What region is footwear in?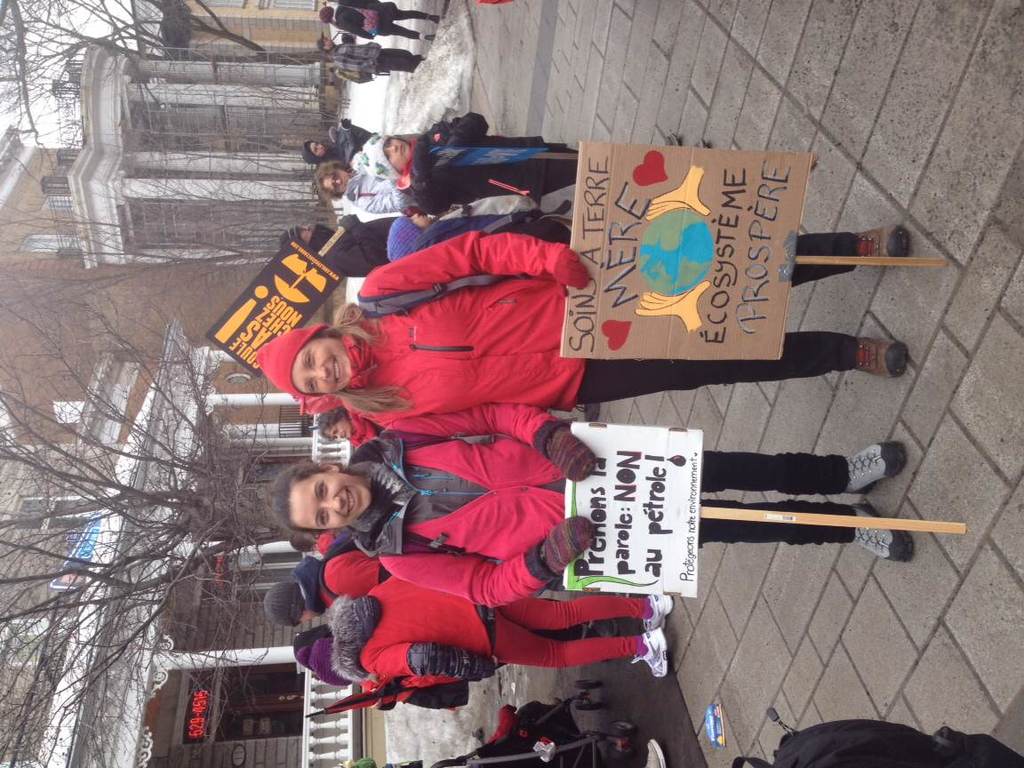
642,589,679,630.
